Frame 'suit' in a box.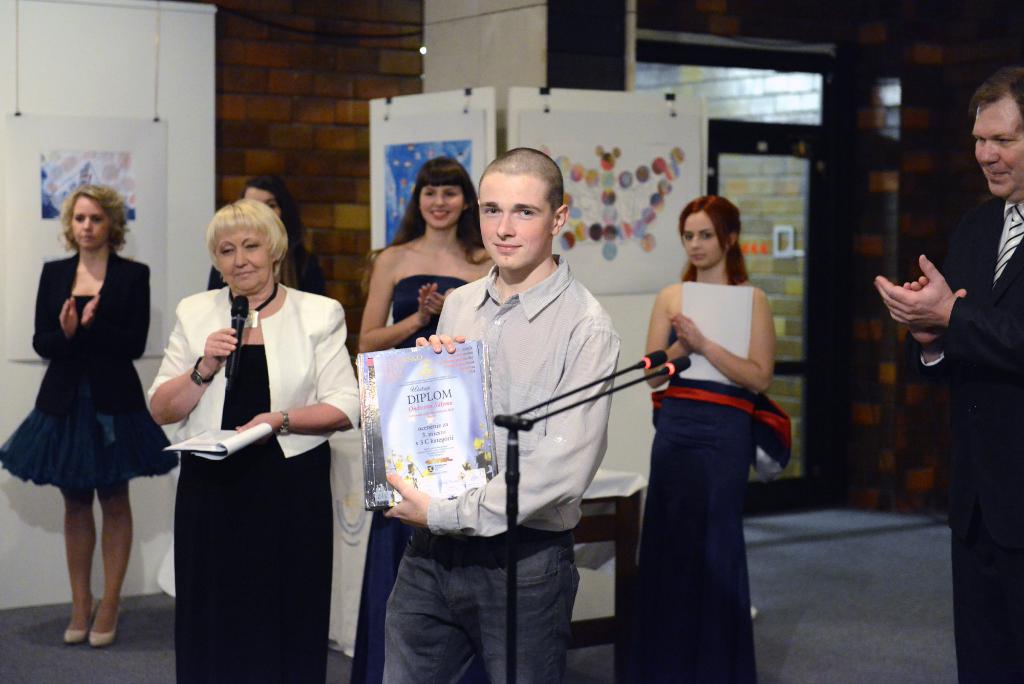
bbox(908, 199, 1023, 683).
